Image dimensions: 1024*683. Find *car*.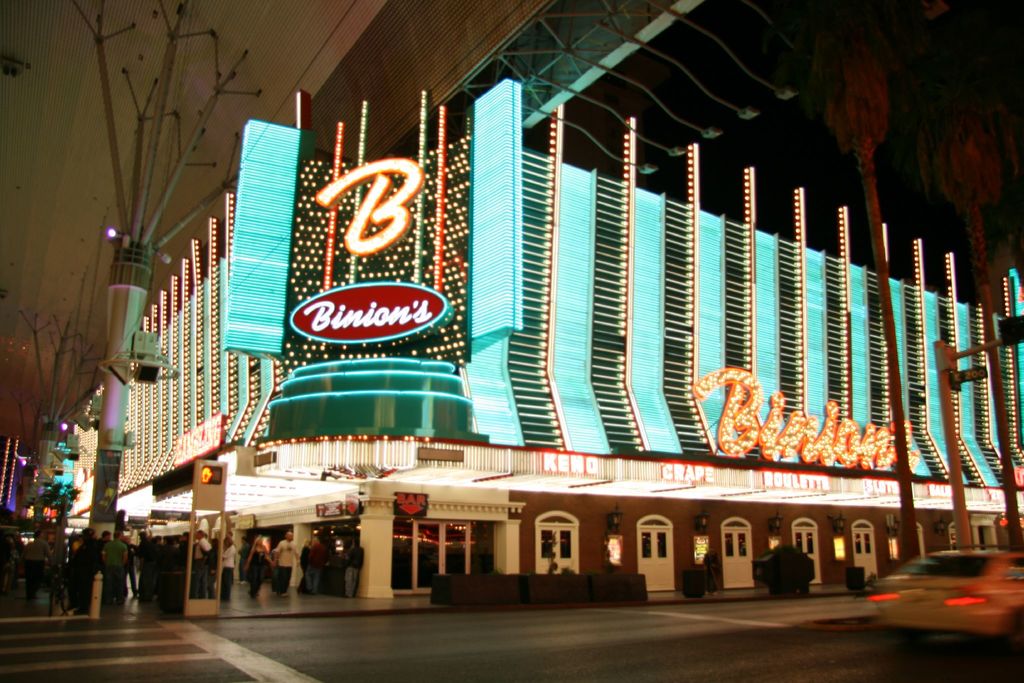
870/559/1014/647.
